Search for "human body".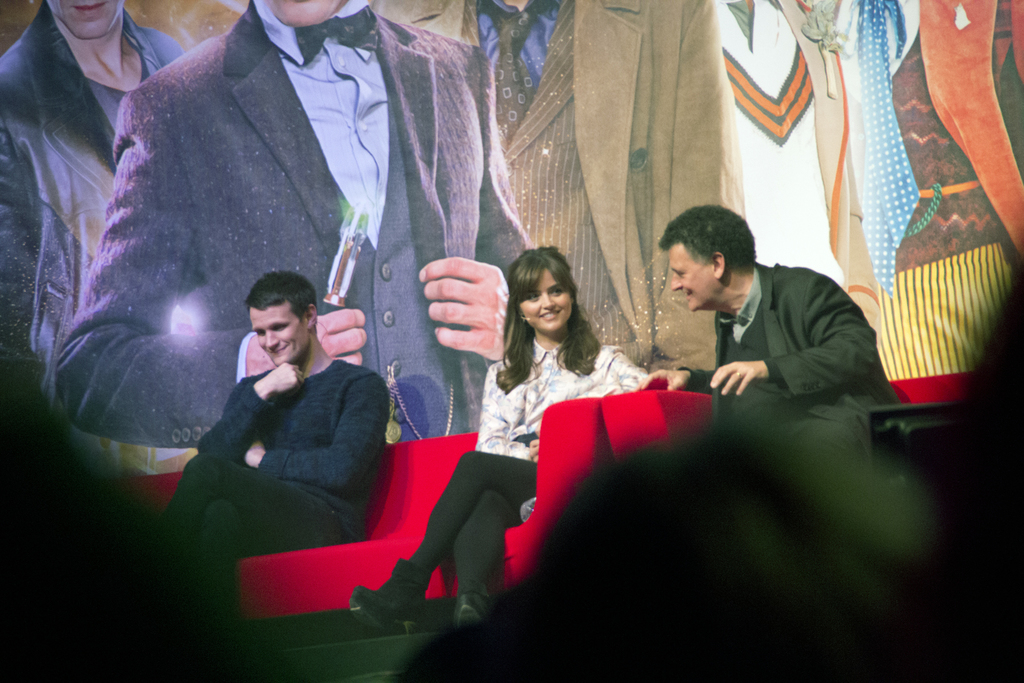
Found at locate(155, 240, 399, 614).
